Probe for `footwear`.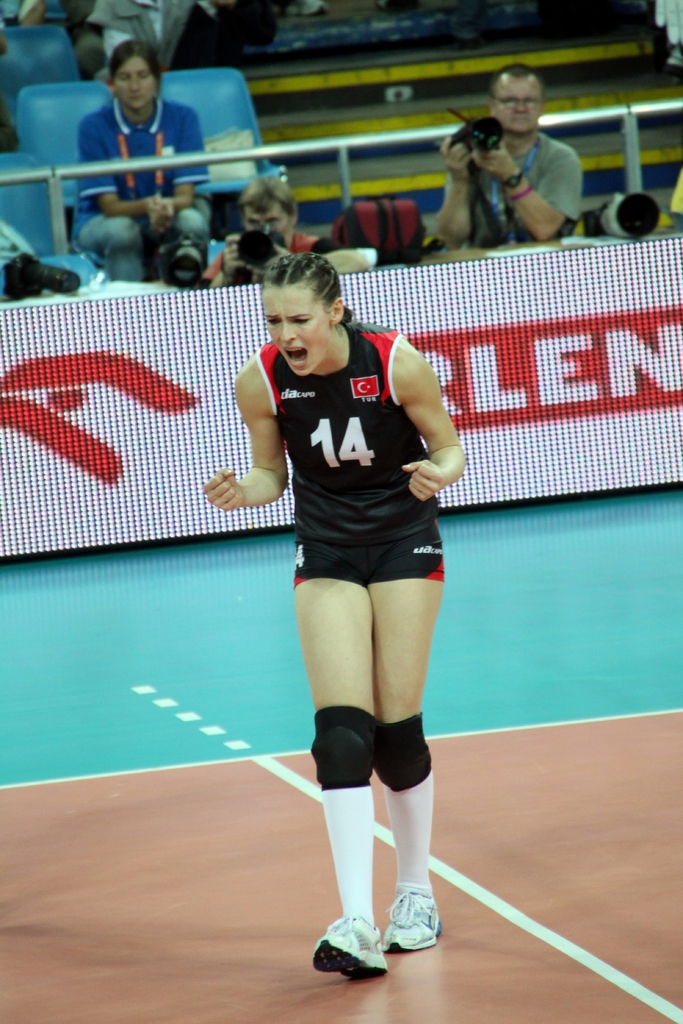
Probe result: crop(384, 886, 439, 954).
